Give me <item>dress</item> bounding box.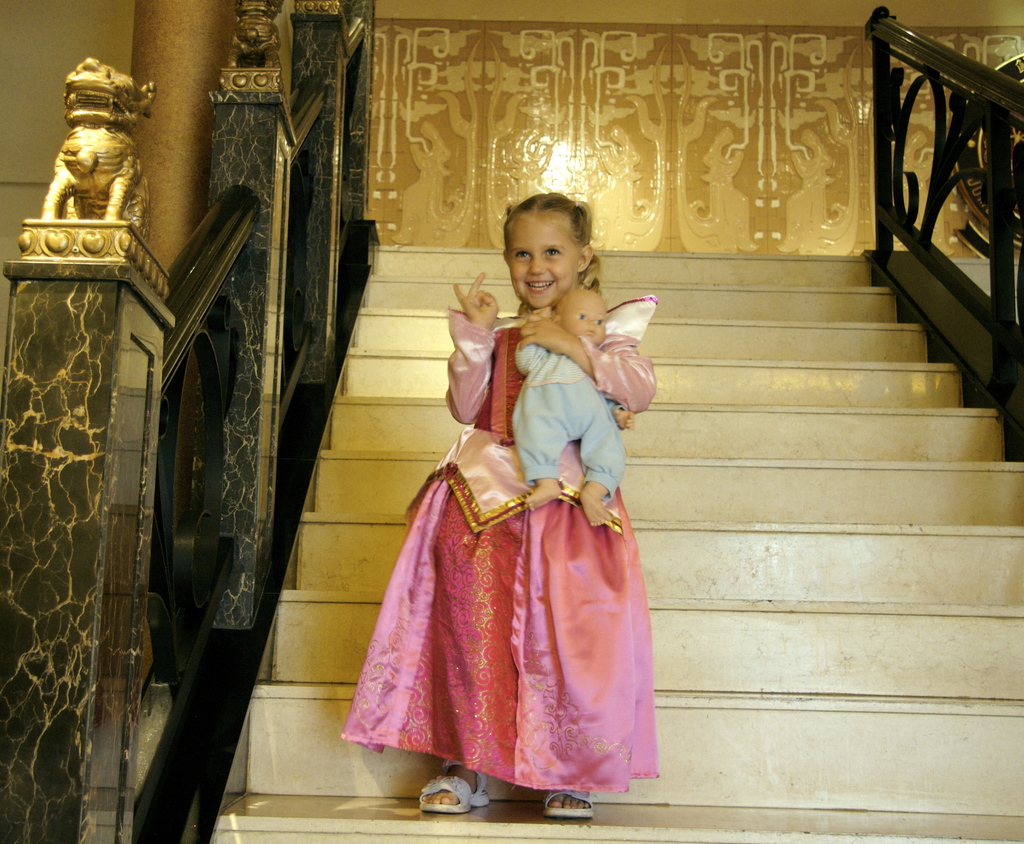
<box>344,298,661,793</box>.
